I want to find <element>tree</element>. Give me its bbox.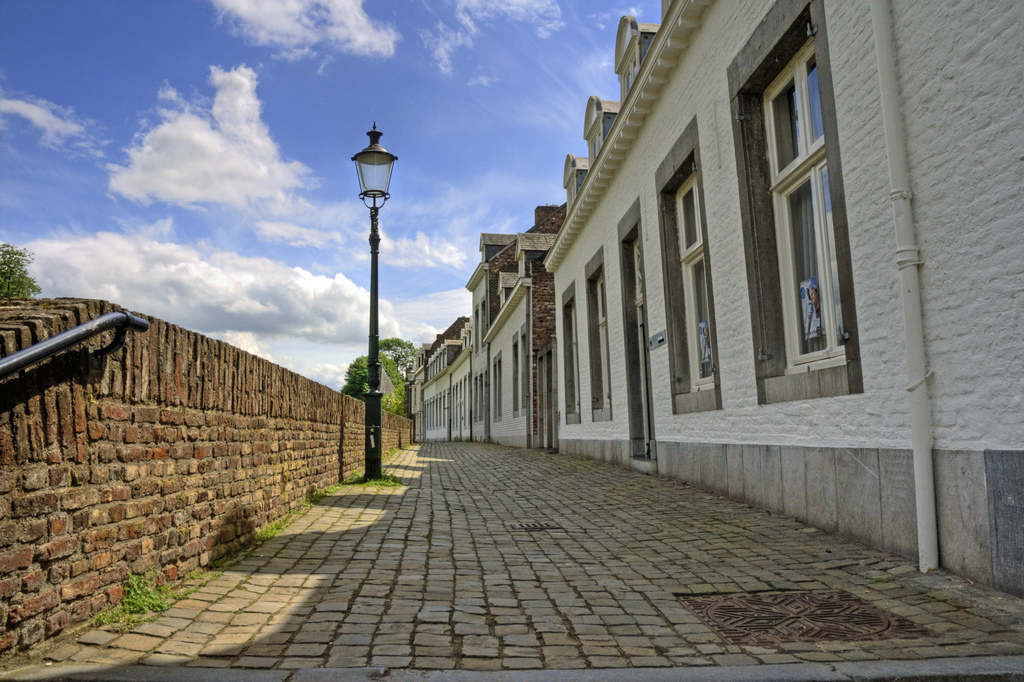
box(339, 352, 410, 425).
